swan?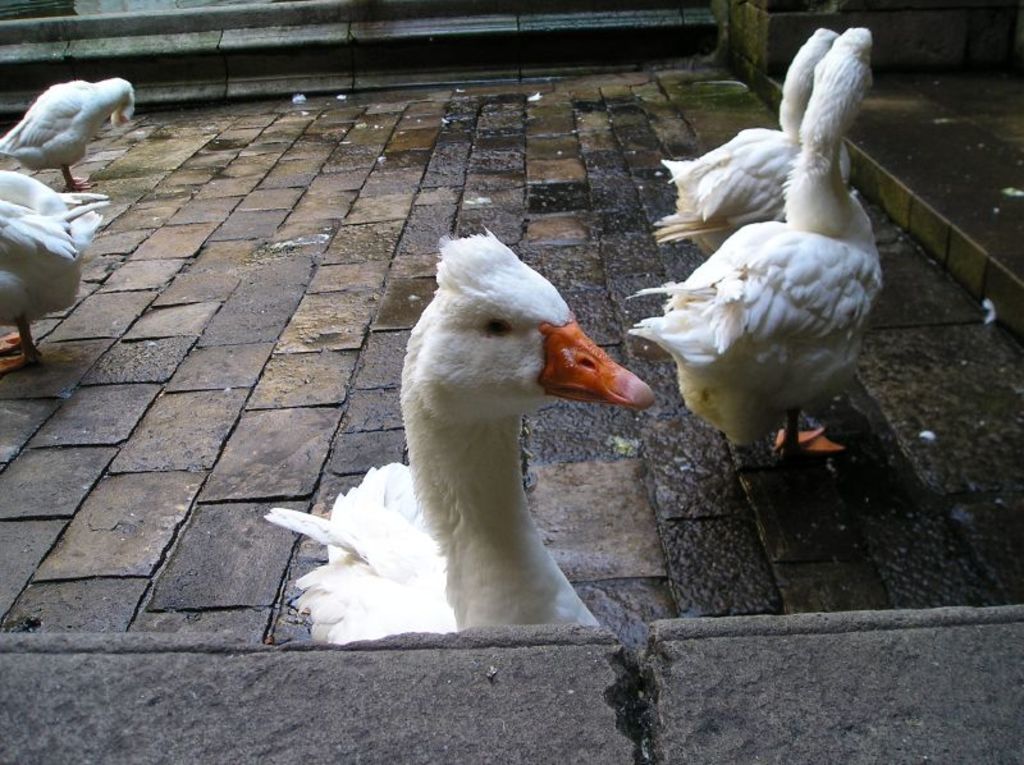
box(625, 28, 873, 461)
